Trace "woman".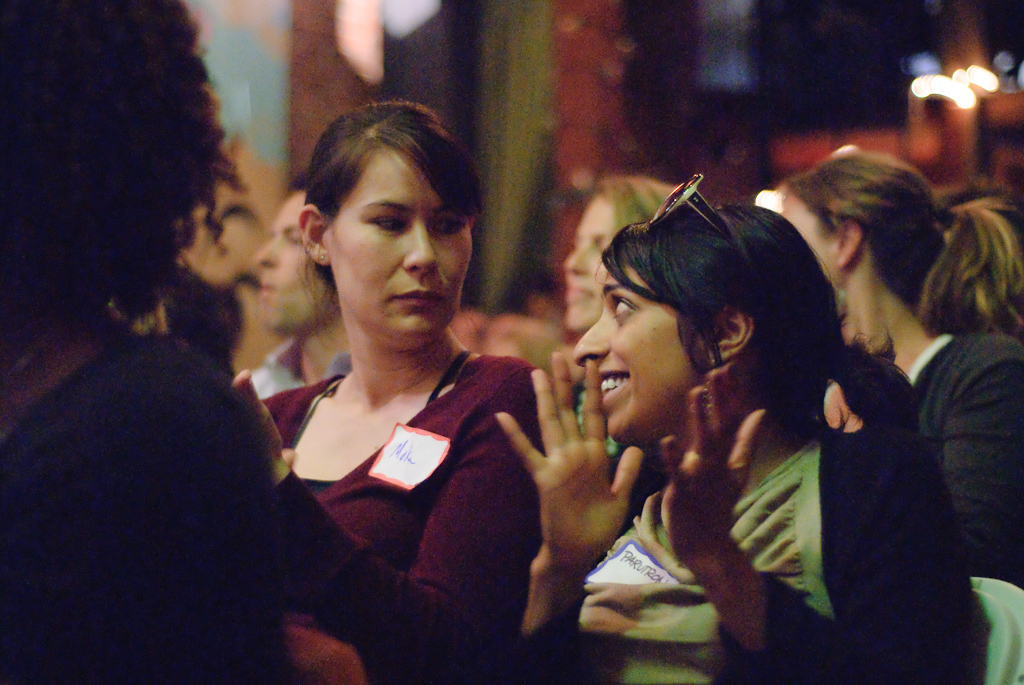
Traced to bbox=(492, 205, 980, 684).
